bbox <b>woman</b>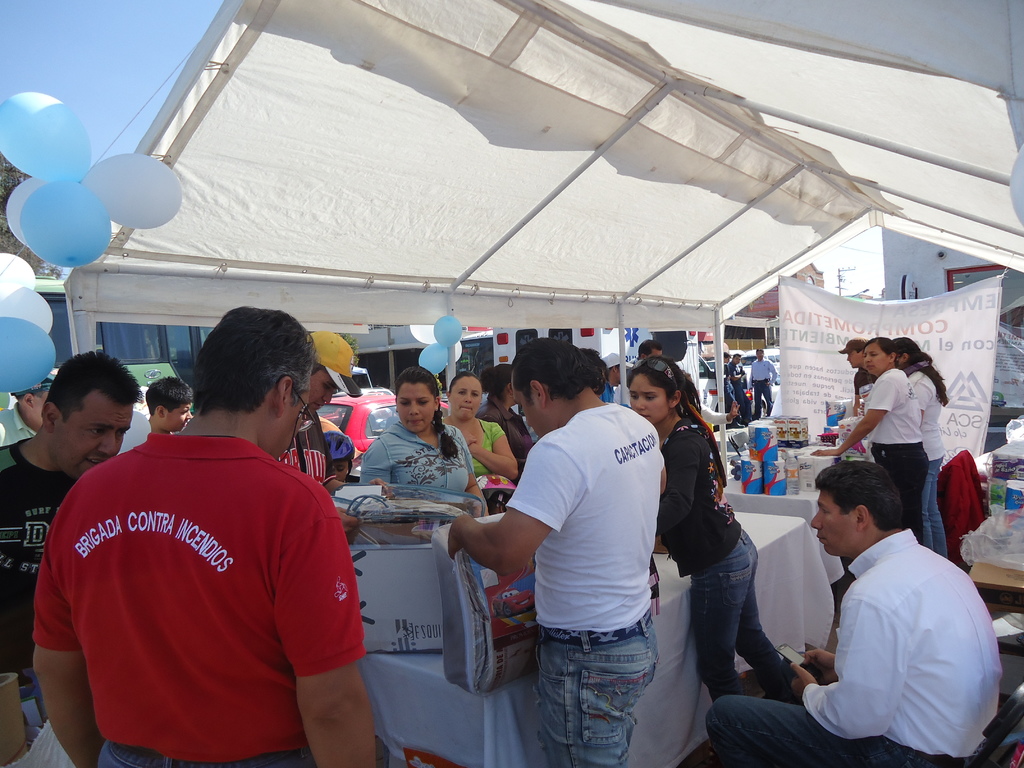
BBox(809, 333, 933, 547)
